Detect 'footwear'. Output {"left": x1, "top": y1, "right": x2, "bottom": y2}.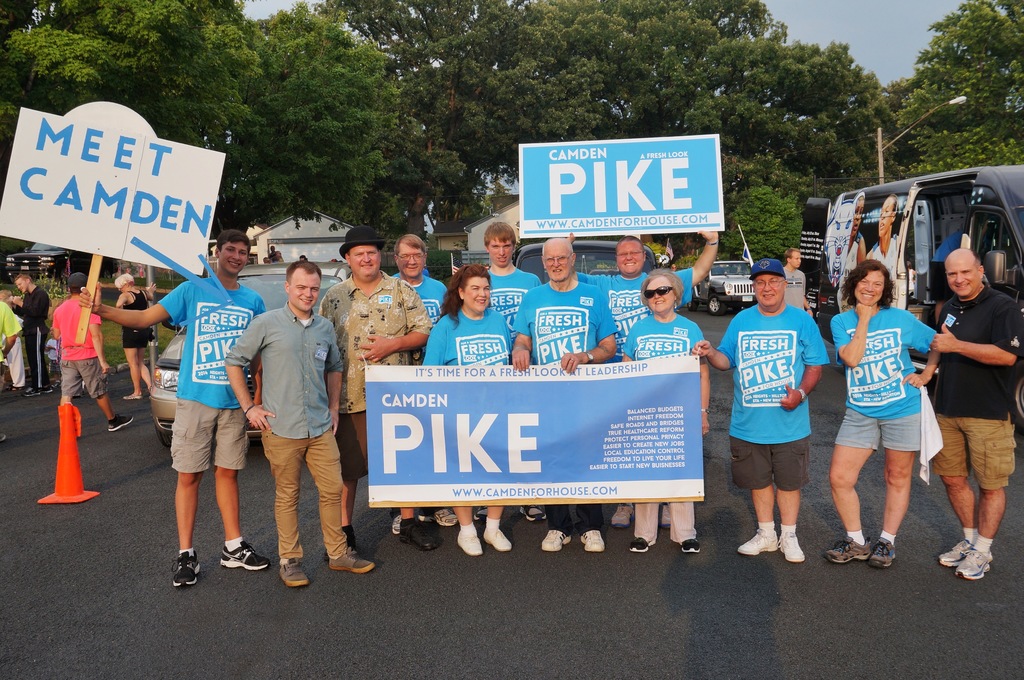
{"left": 628, "top": 538, "right": 646, "bottom": 556}.
